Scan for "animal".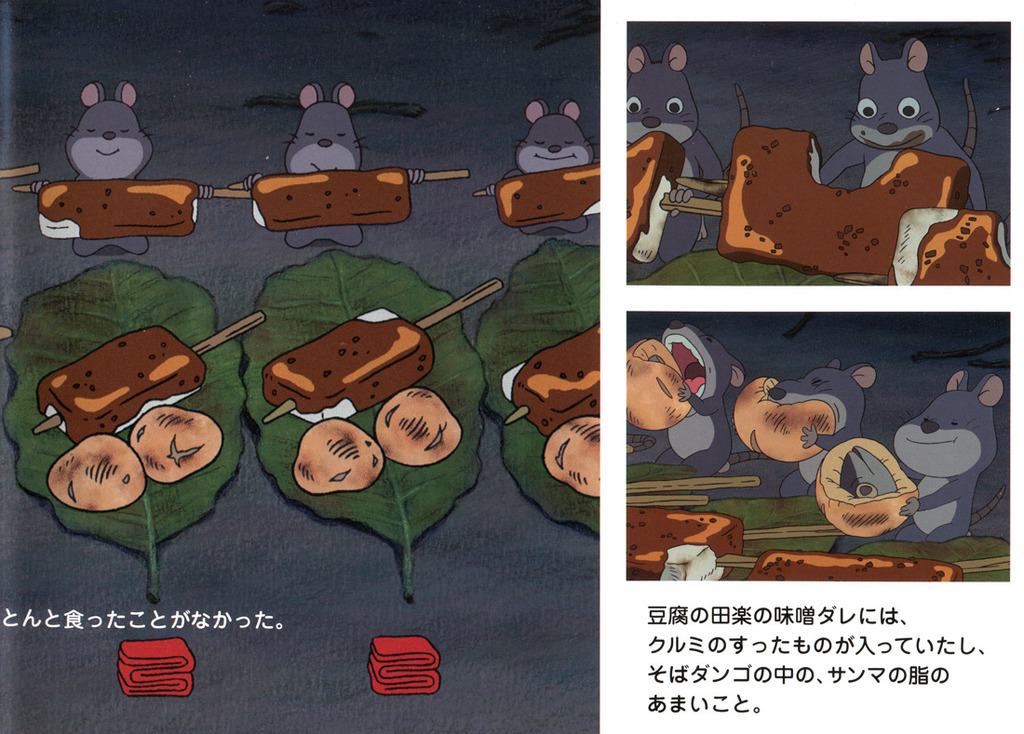
Scan result: 77 91 153 260.
